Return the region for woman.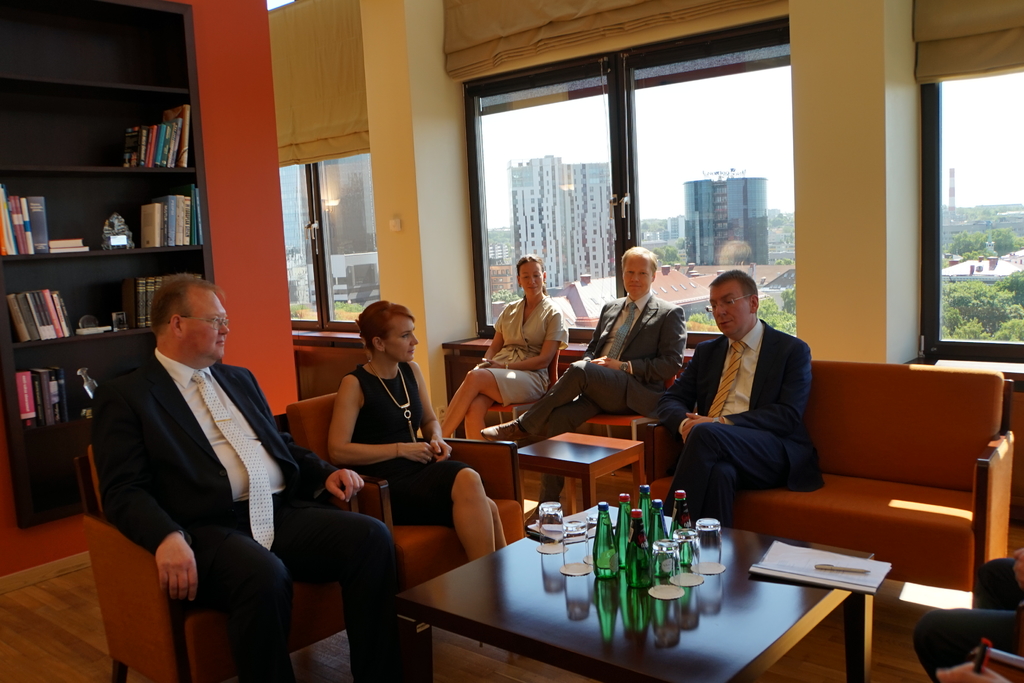
BBox(445, 252, 566, 440).
